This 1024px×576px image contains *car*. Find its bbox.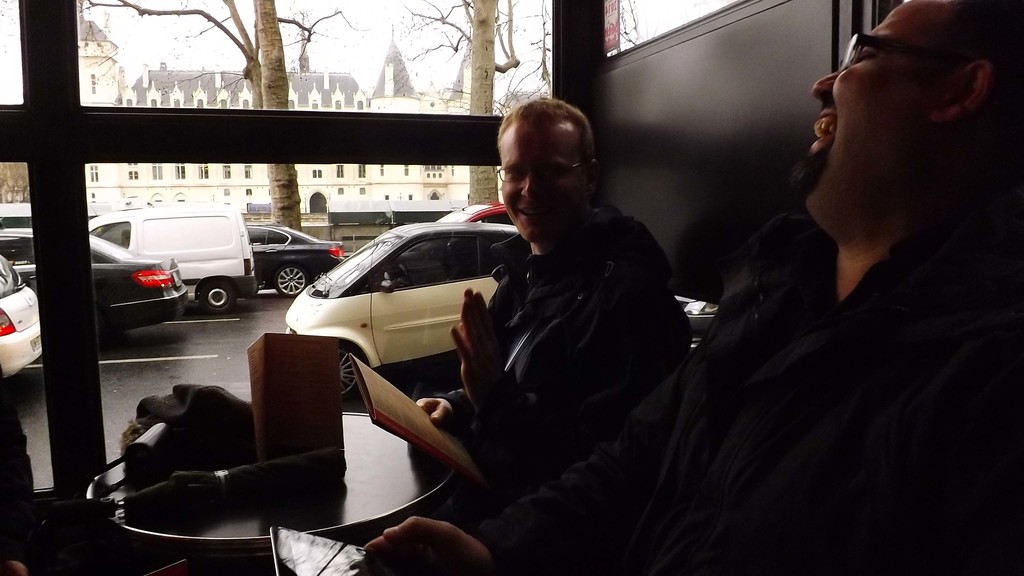
(0, 222, 189, 344).
